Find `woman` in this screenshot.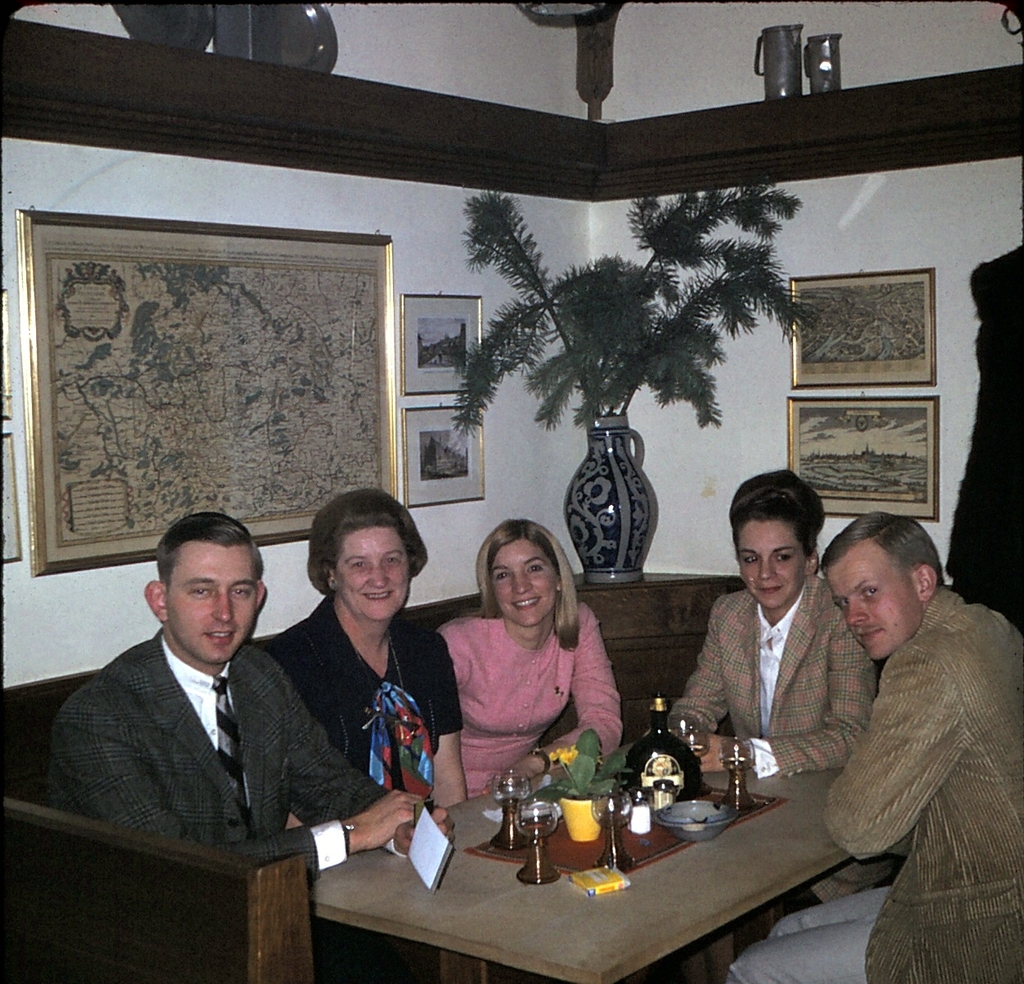
The bounding box for `woman` is (left=650, top=481, right=886, bottom=783).
